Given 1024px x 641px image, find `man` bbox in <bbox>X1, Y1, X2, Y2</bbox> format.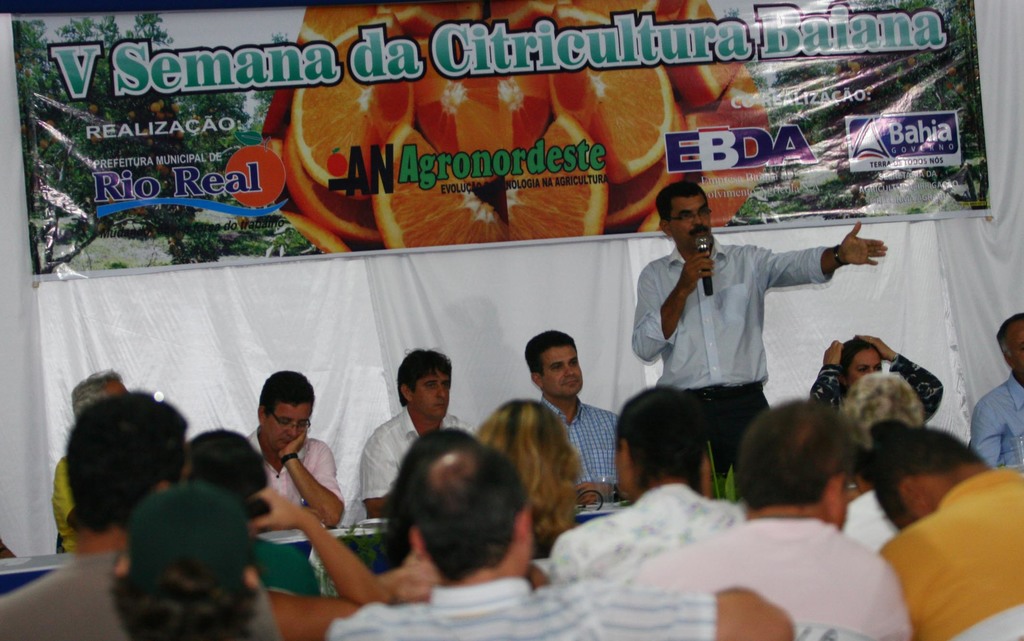
<bbox>245, 368, 343, 529</bbox>.
